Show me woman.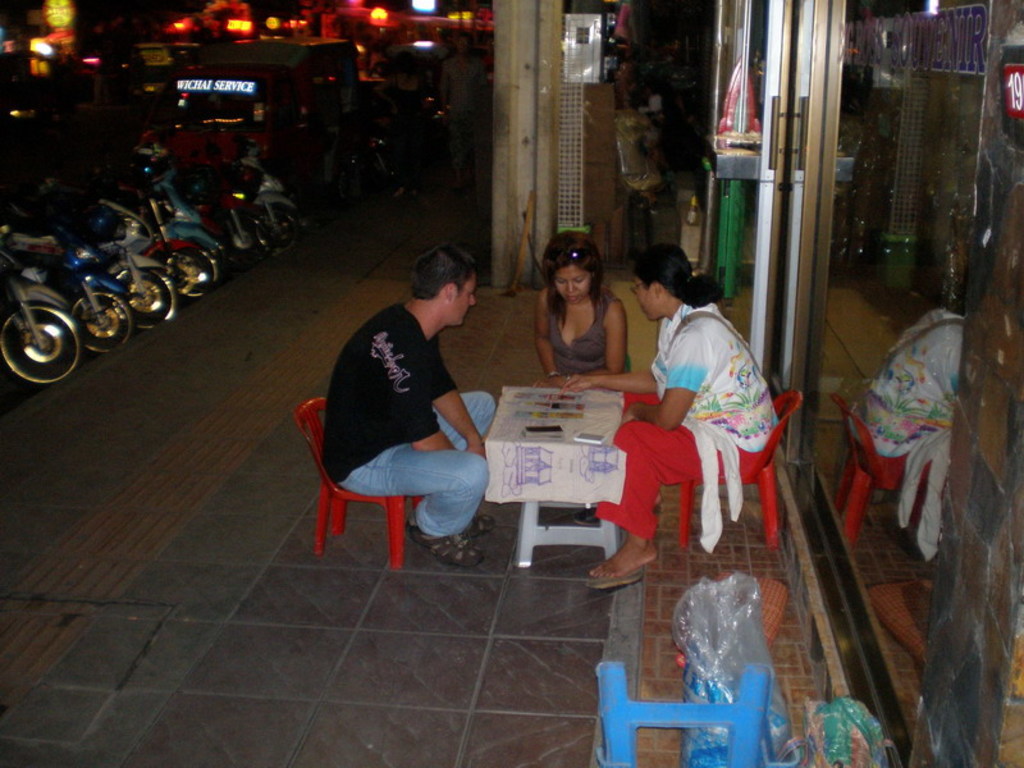
woman is here: 525:233:635:379.
